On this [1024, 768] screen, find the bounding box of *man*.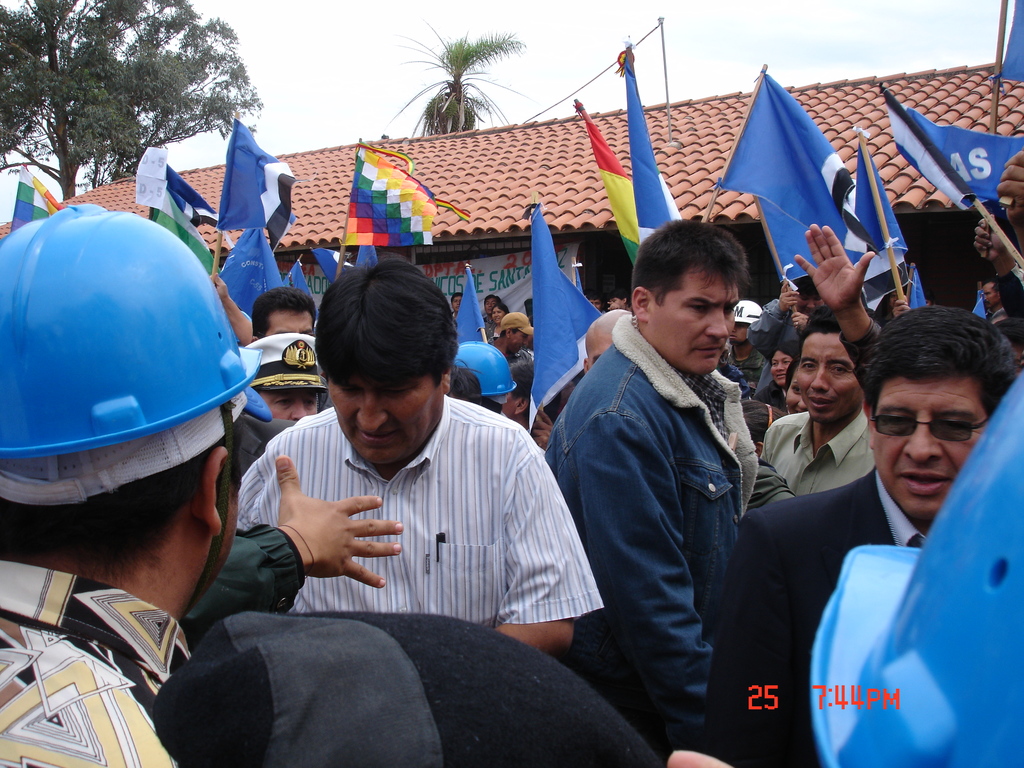
Bounding box: 758:303:884:495.
